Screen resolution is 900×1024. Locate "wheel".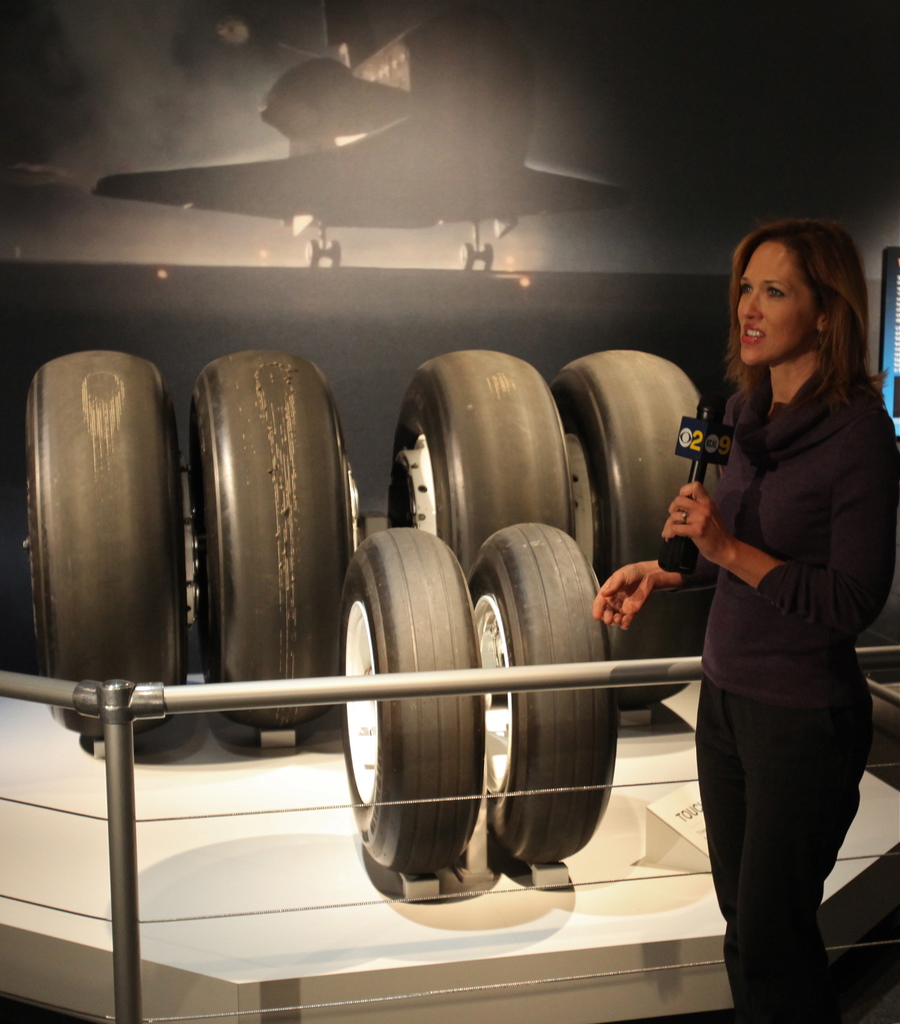
481/242/493/272.
